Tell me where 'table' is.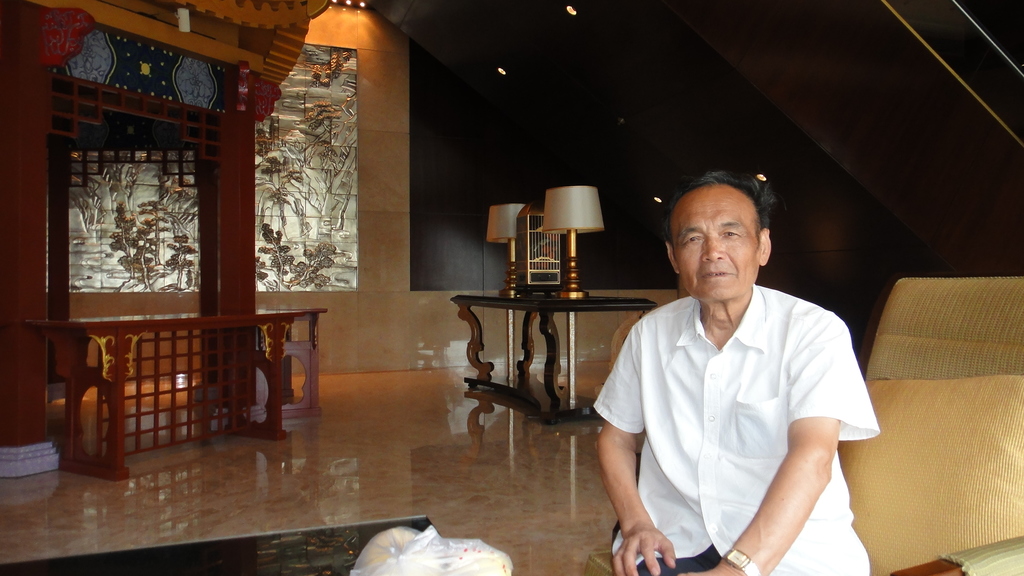
'table' is at <region>452, 286, 655, 419</region>.
